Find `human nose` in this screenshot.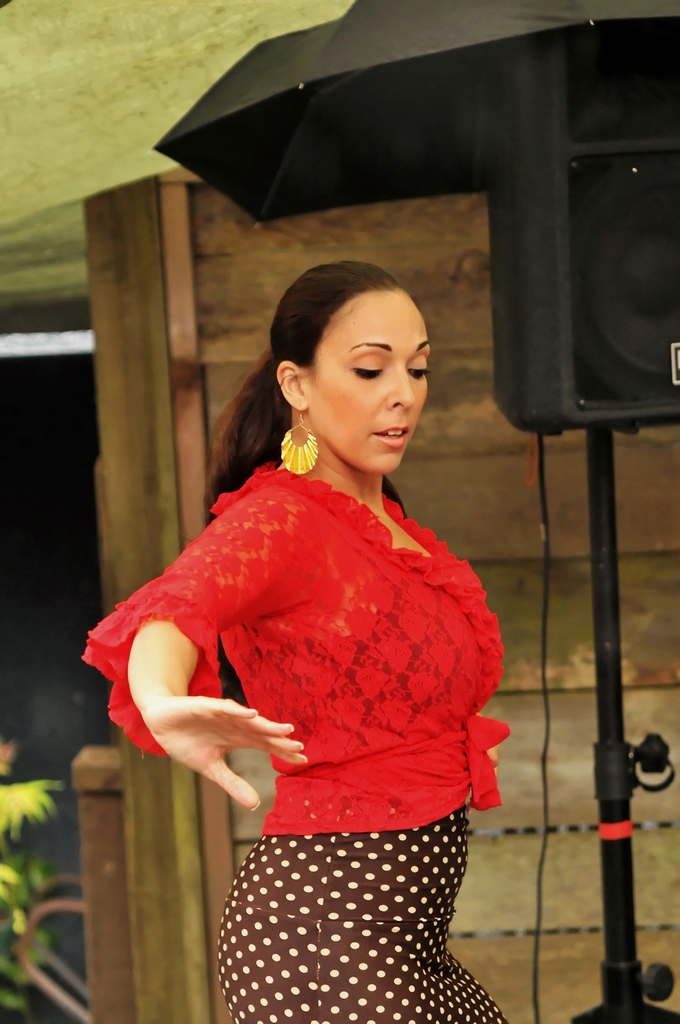
The bounding box for `human nose` is select_region(389, 367, 418, 406).
